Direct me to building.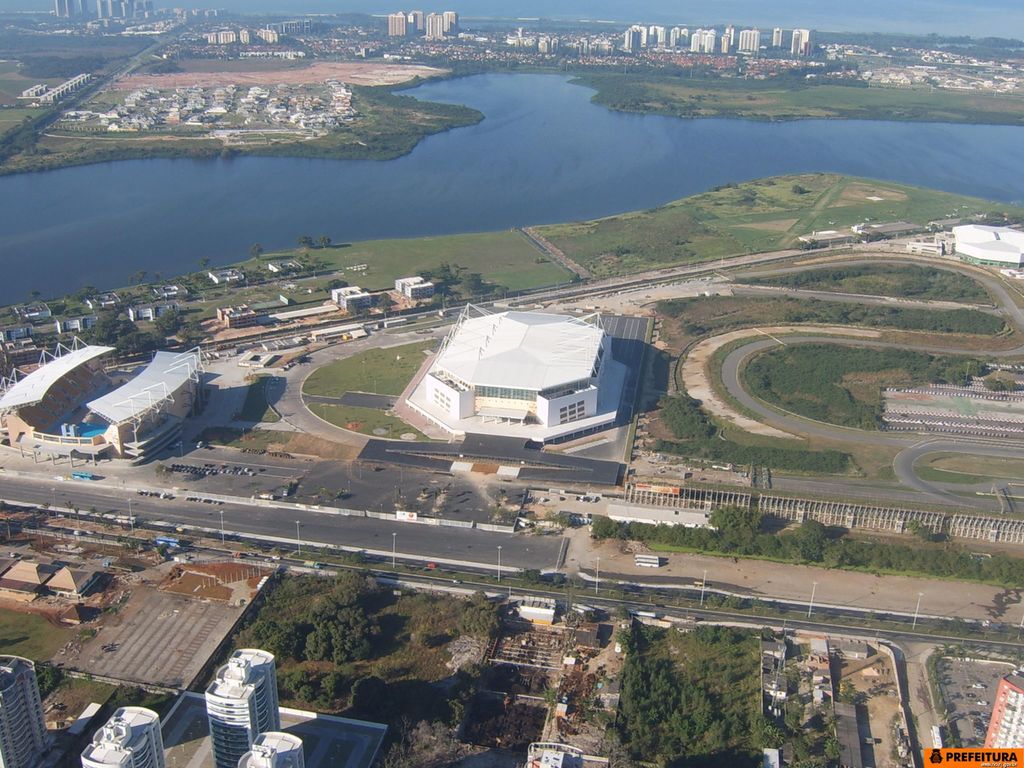
Direction: select_region(792, 27, 820, 51).
